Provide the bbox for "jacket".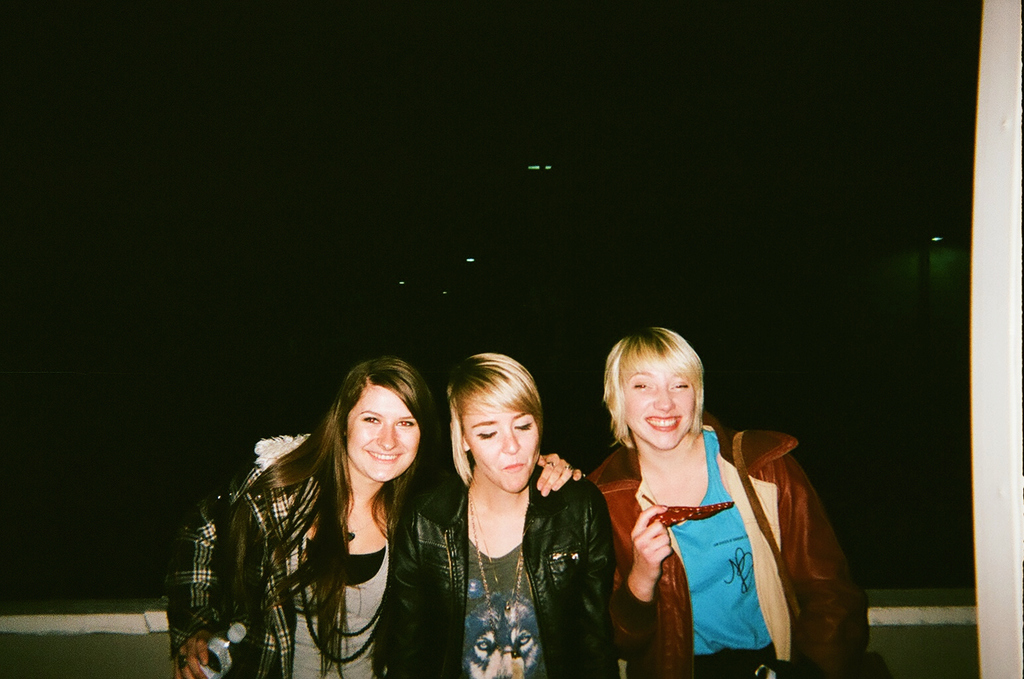
168/465/409/678.
